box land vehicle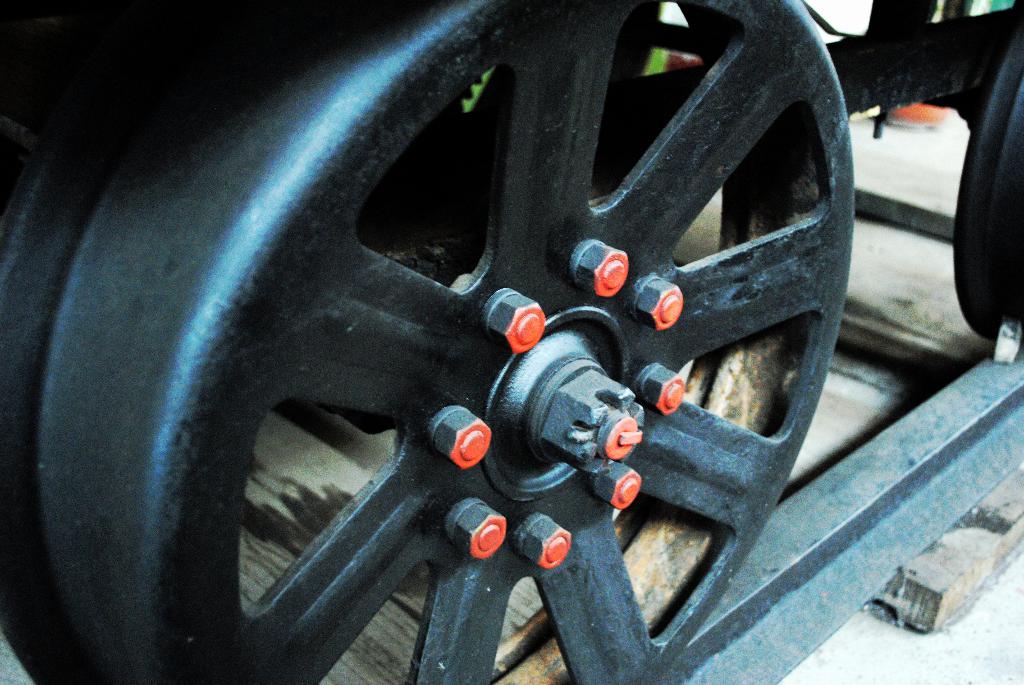
0,0,1023,684
